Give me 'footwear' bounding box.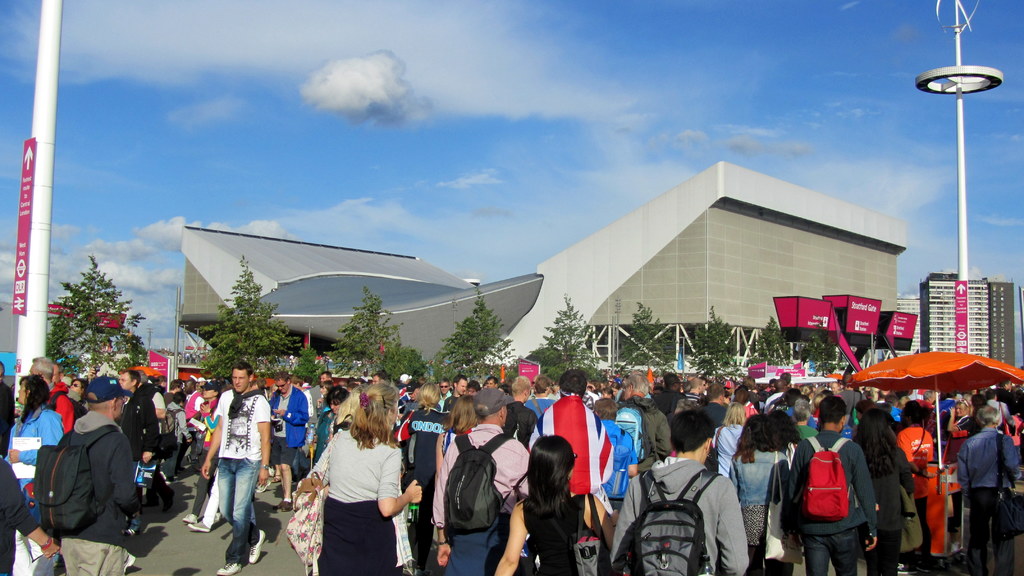
[x1=268, y1=498, x2=291, y2=514].
